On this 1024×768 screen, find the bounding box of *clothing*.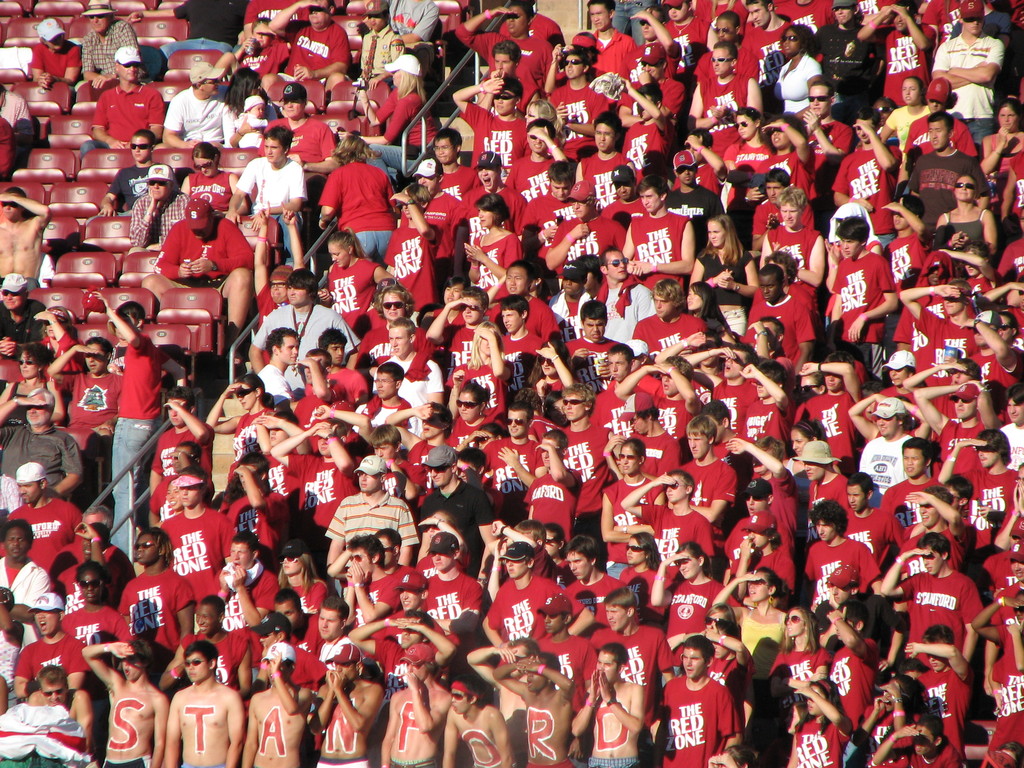
Bounding box: {"left": 694, "top": 246, "right": 753, "bottom": 320}.
